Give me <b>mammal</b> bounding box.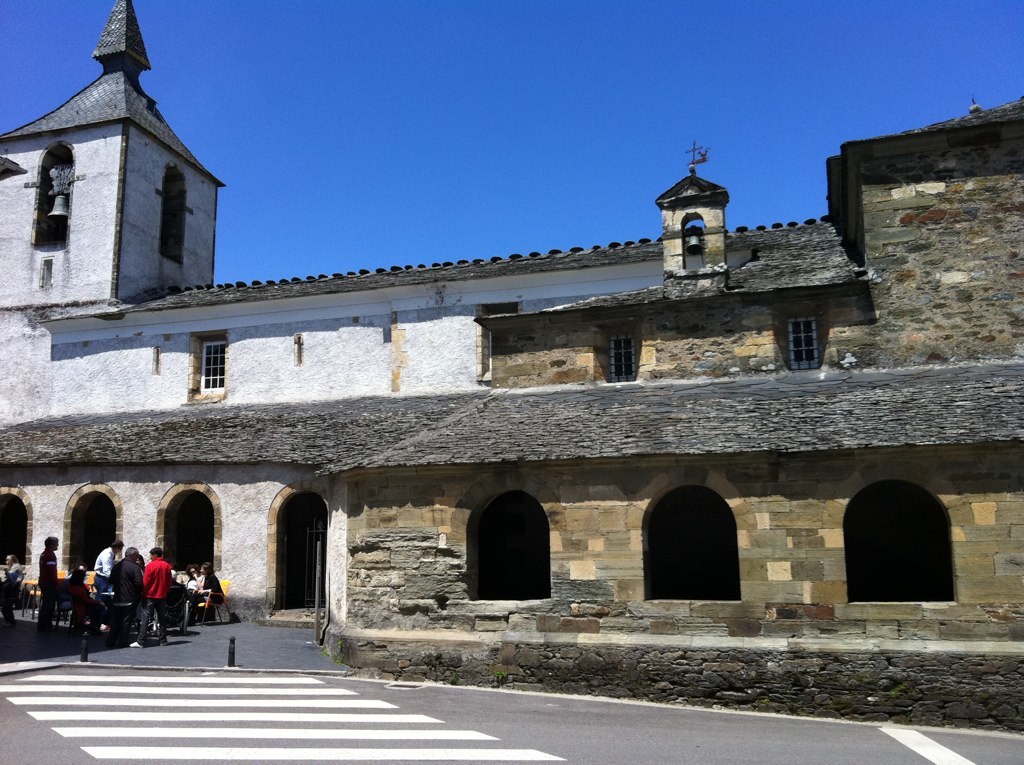
[37, 537, 63, 629].
